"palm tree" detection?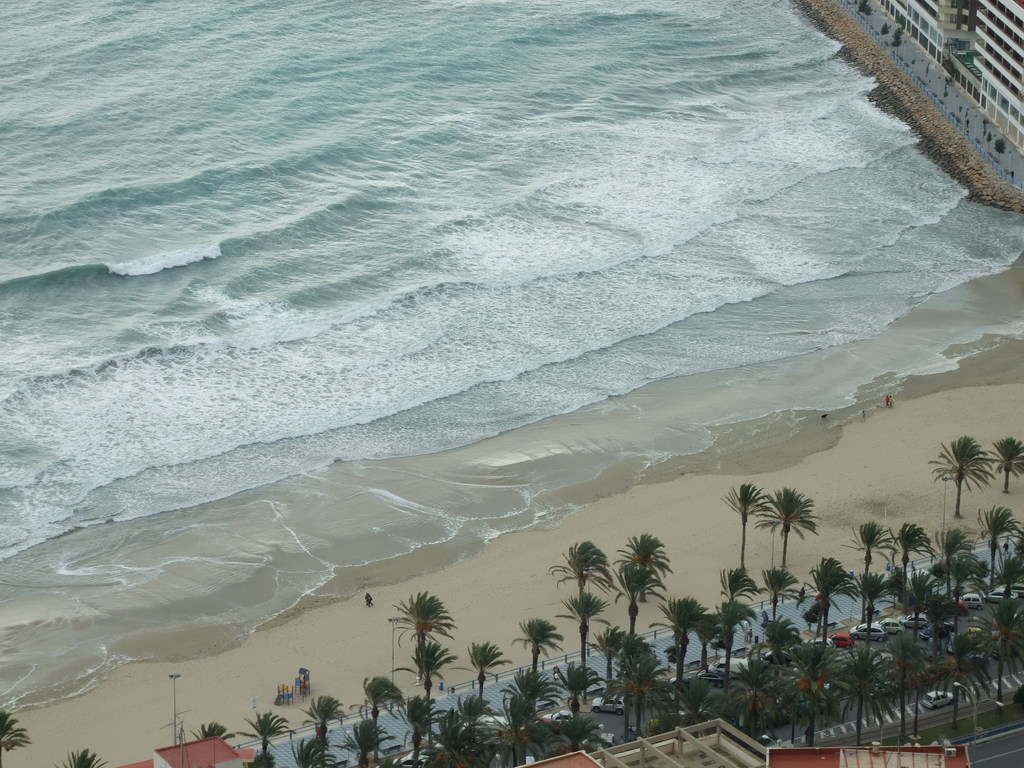
[753, 616, 786, 675]
